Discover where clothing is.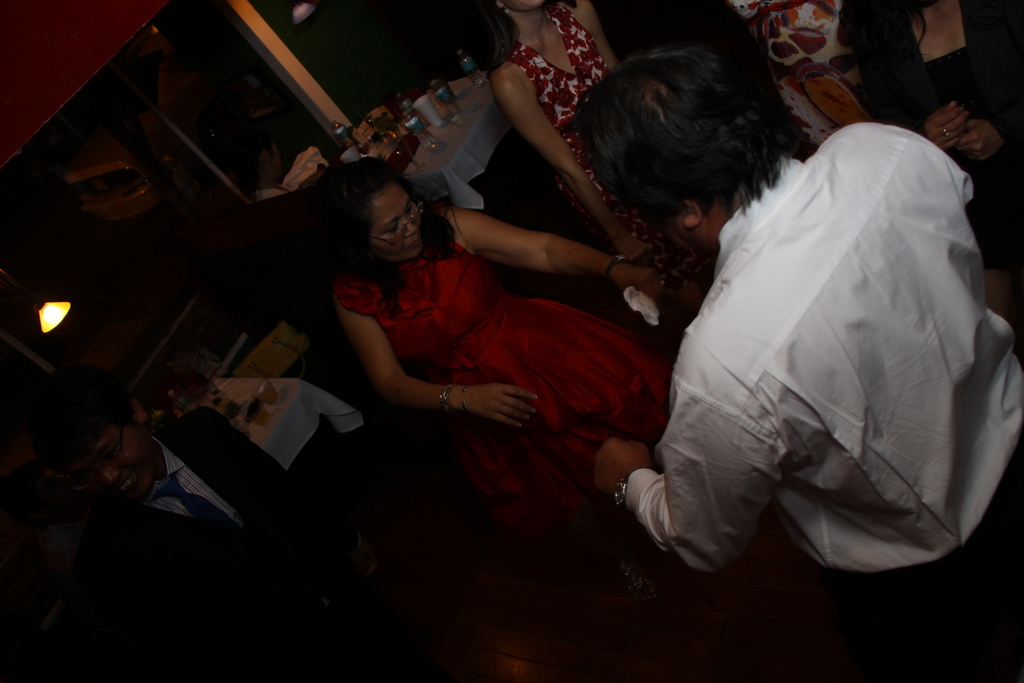
Discovered at crop(625, 94, 1009, 598).
